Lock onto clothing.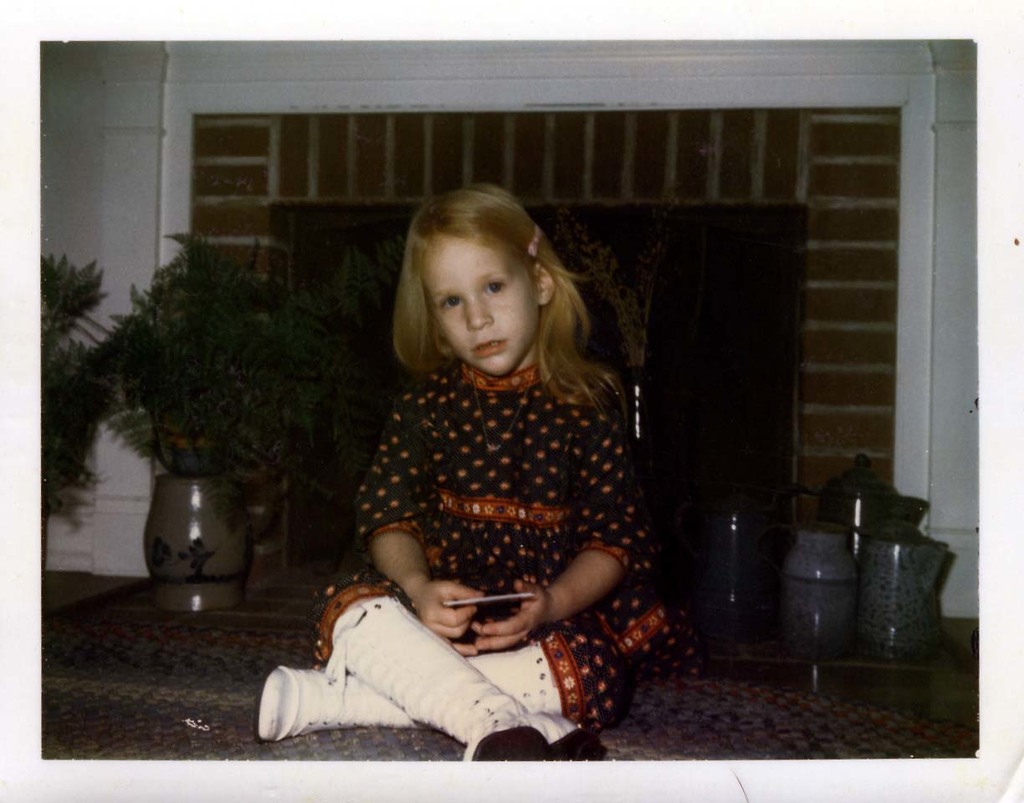
Locked: (304, 353, 704, 728).
